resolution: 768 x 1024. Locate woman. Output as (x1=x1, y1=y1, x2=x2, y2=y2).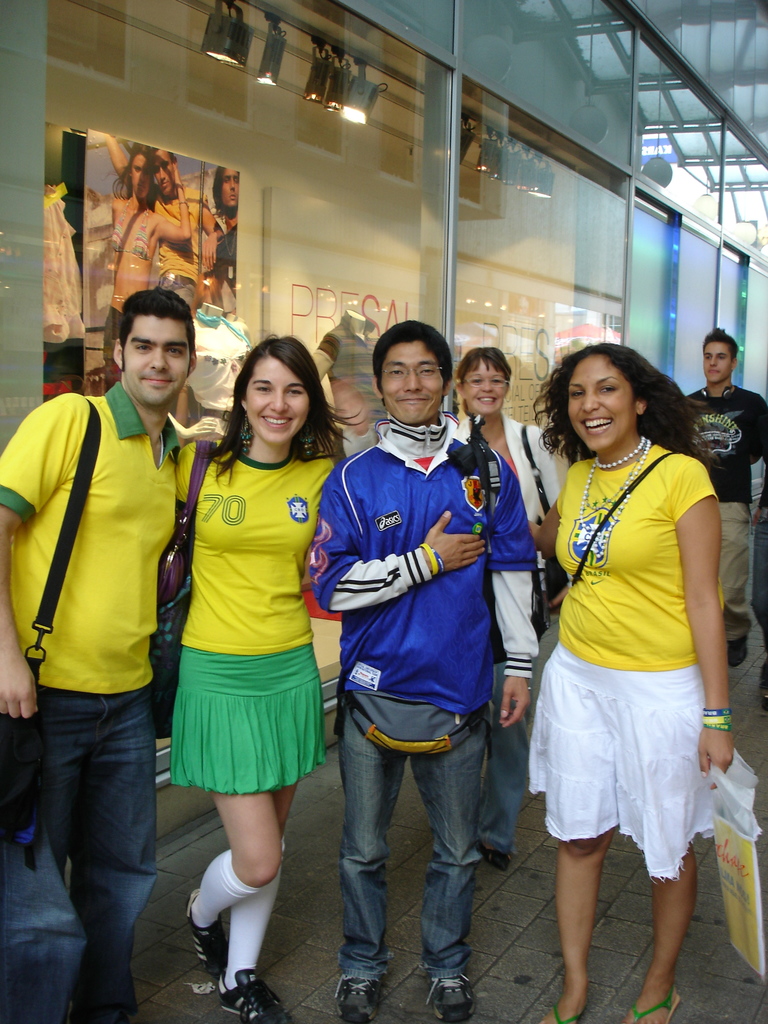
(x1=438, y1=347, x2=565, y2=648).
